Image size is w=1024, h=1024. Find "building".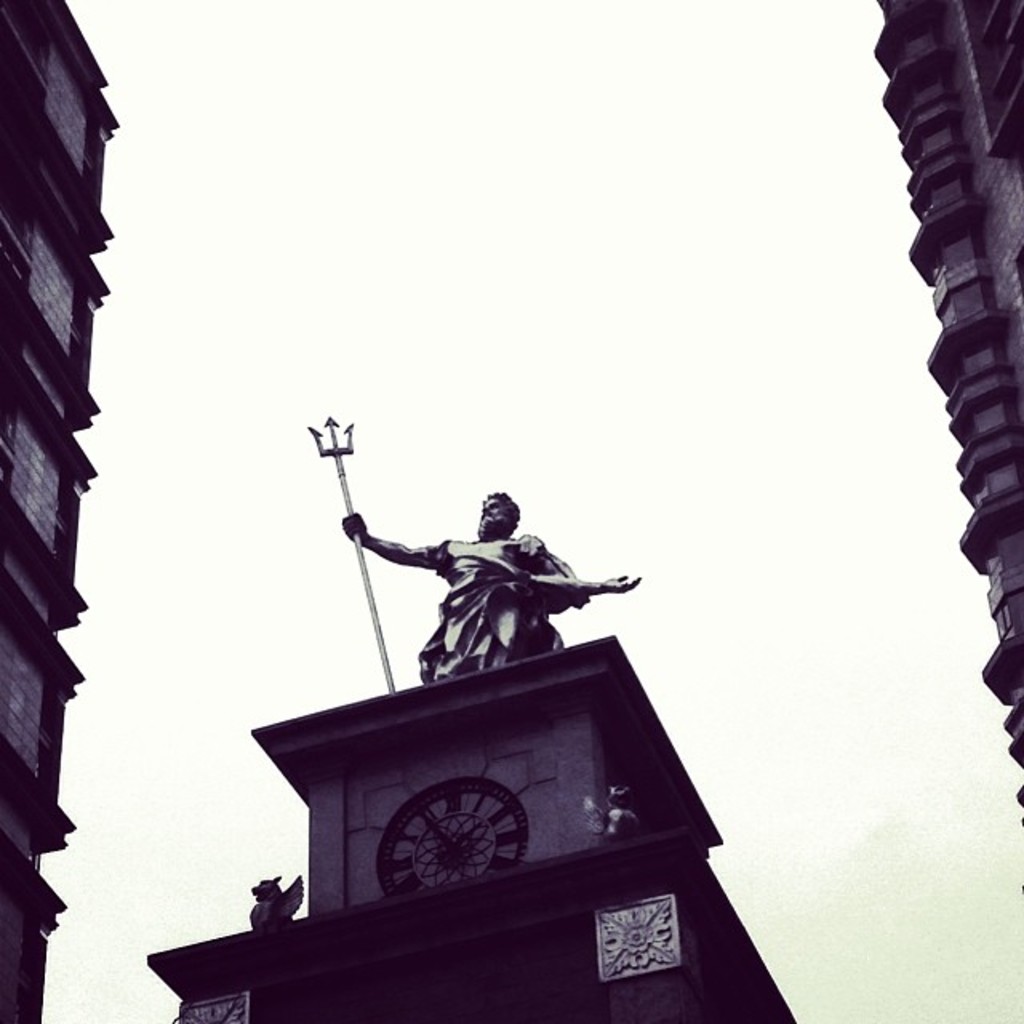
BBox(134, 419, 795, 1016).
